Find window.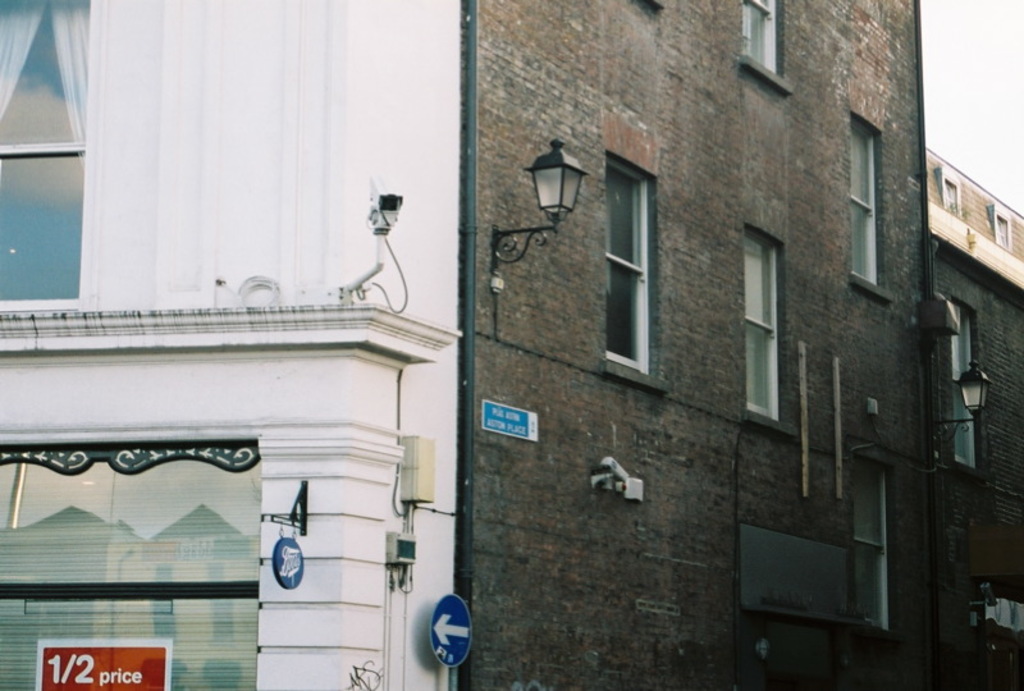
crop(850, 453, 893, 633).
